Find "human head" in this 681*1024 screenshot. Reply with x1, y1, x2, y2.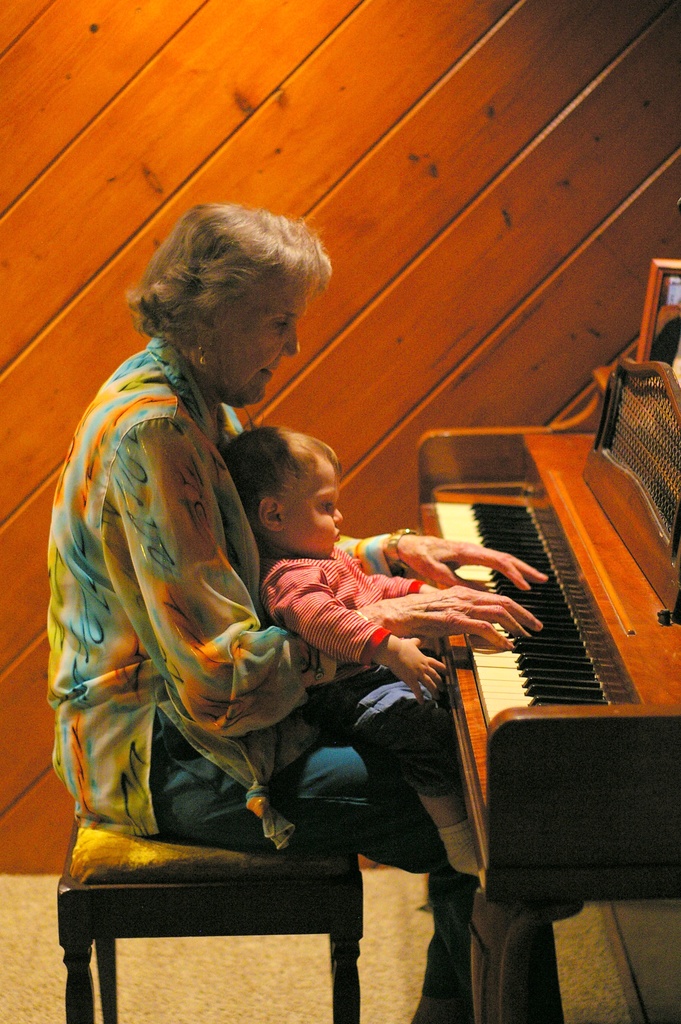
221, 426, 357, 561.
